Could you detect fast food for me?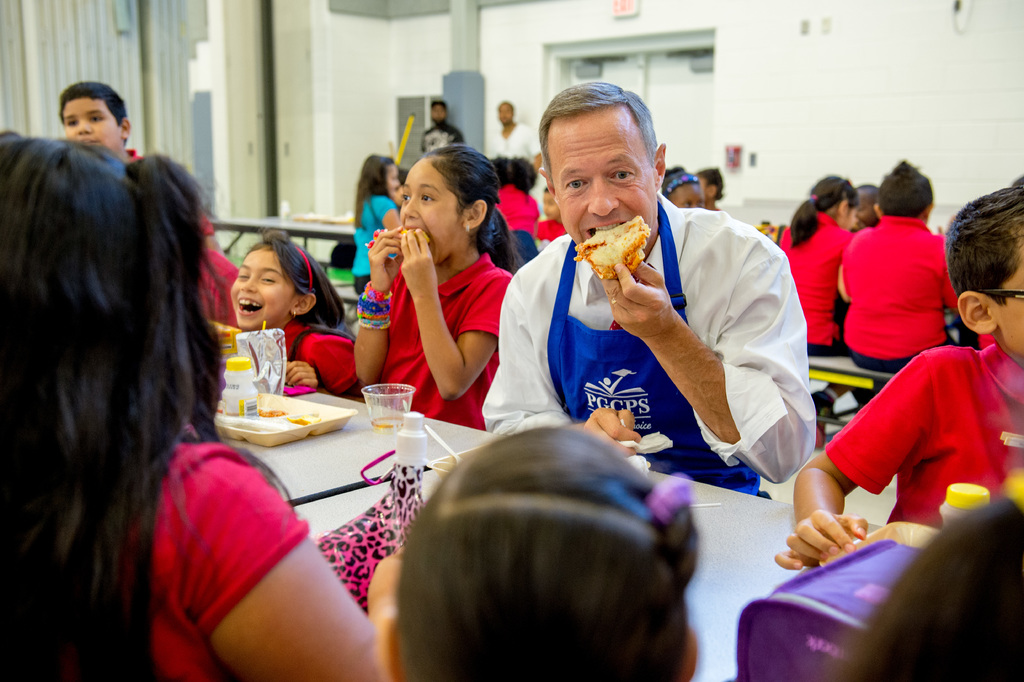
Detection result: select_region(573, 214, 650, 281).
